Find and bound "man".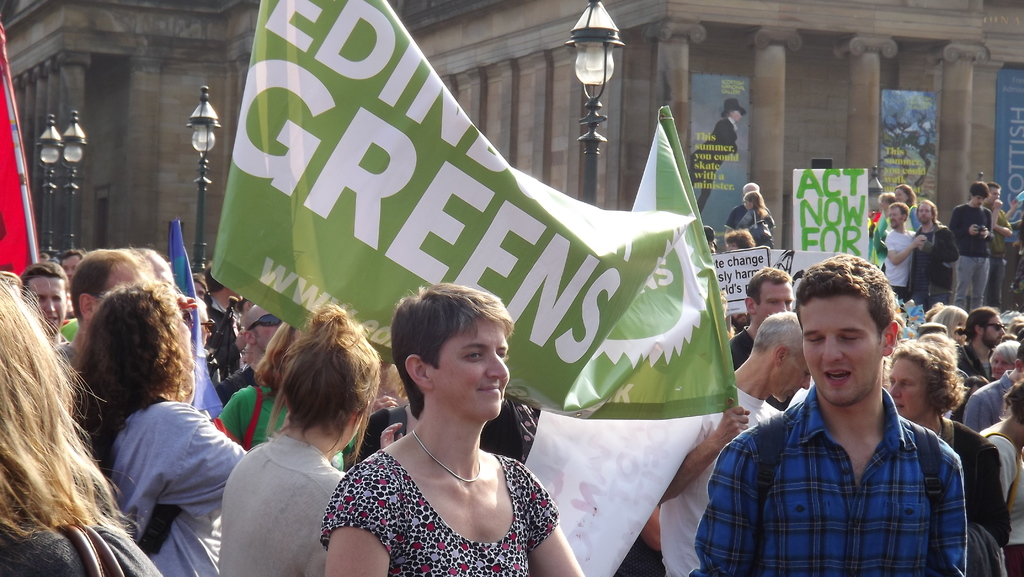
Bound: (982, 179, 1015, 309).
